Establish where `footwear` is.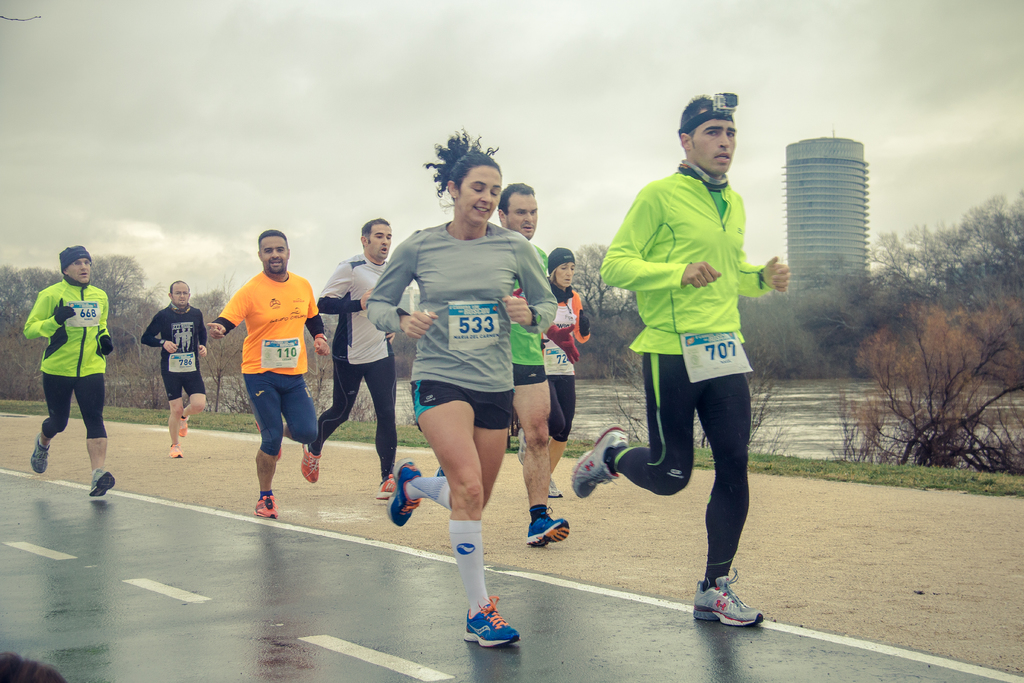
Established at left=380, top=473, right=397, bottom=498.
